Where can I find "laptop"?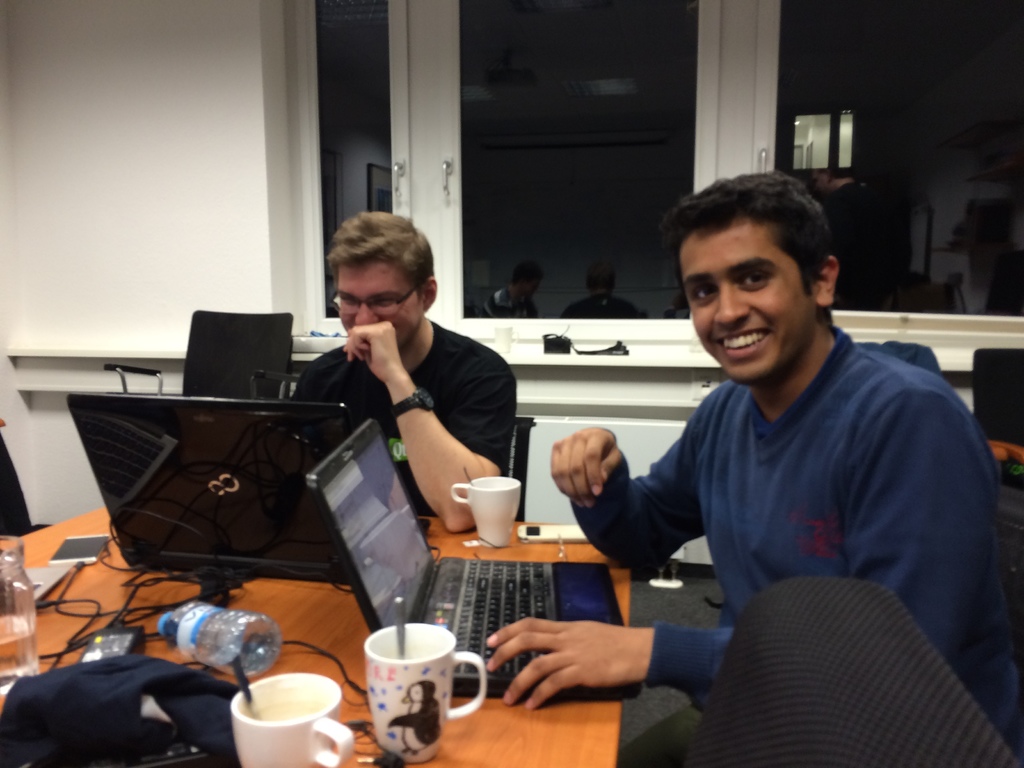
You can find it at l=308, t=422, r=646, b=711.
